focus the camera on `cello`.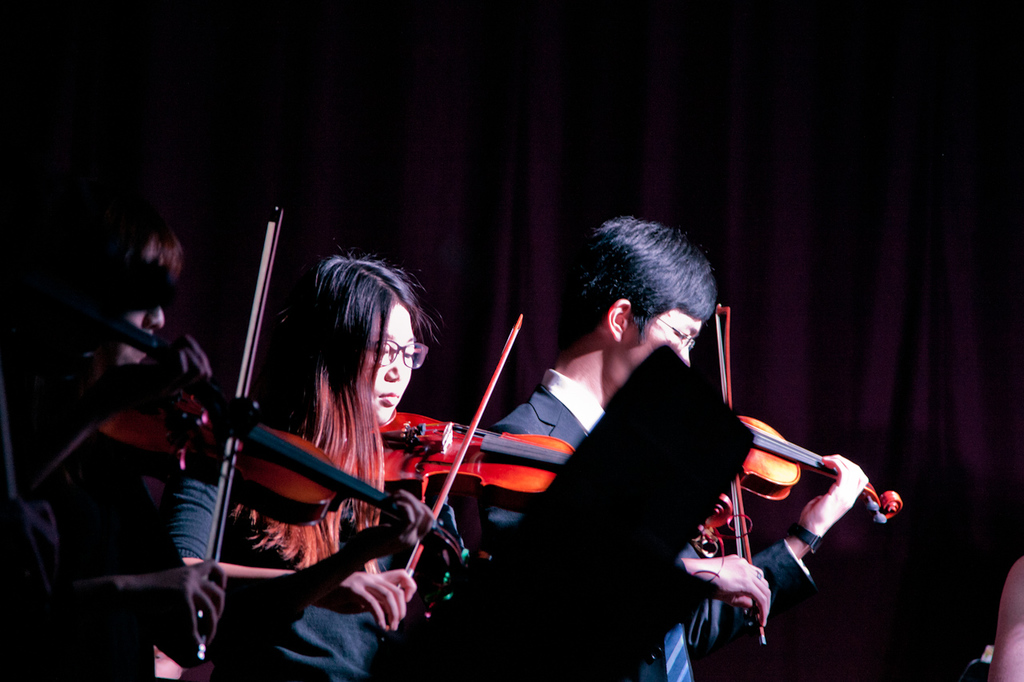
Focus region: <bbox>690, 303, 904, 639</bbox>.
